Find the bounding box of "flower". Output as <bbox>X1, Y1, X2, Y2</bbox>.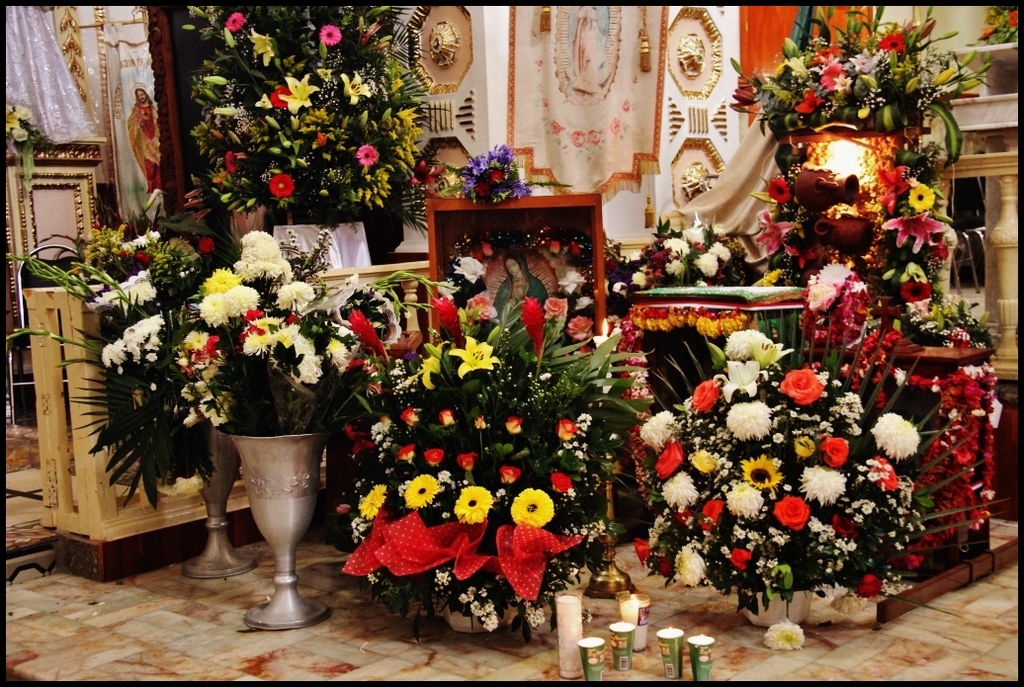
<bbox>727, 396, 771, 440</bbox>.
